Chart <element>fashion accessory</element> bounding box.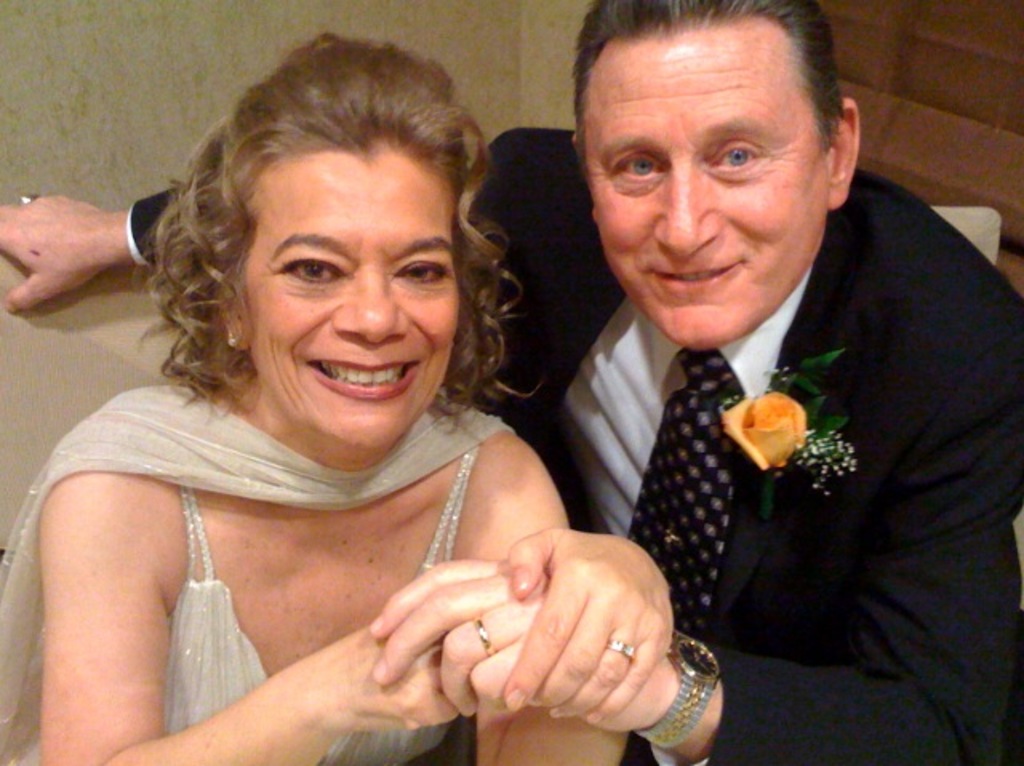
Charted: bbox=[637, 628, 726, 755].
